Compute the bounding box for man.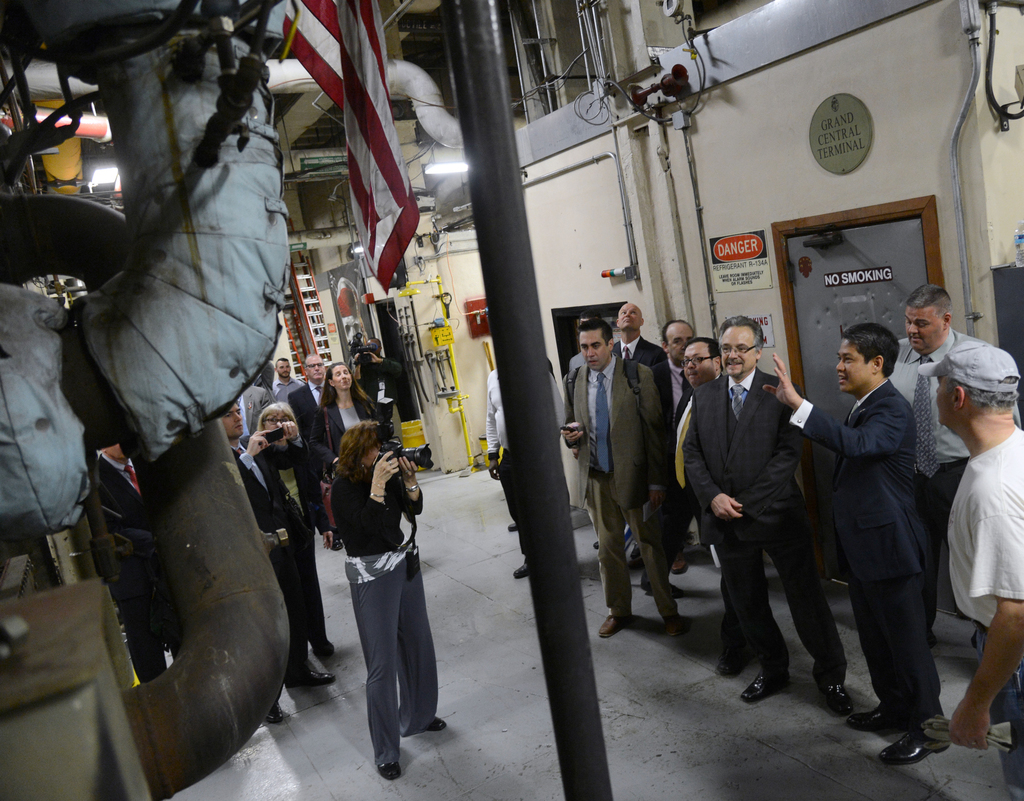
locate(672, 339, 727, 675).
